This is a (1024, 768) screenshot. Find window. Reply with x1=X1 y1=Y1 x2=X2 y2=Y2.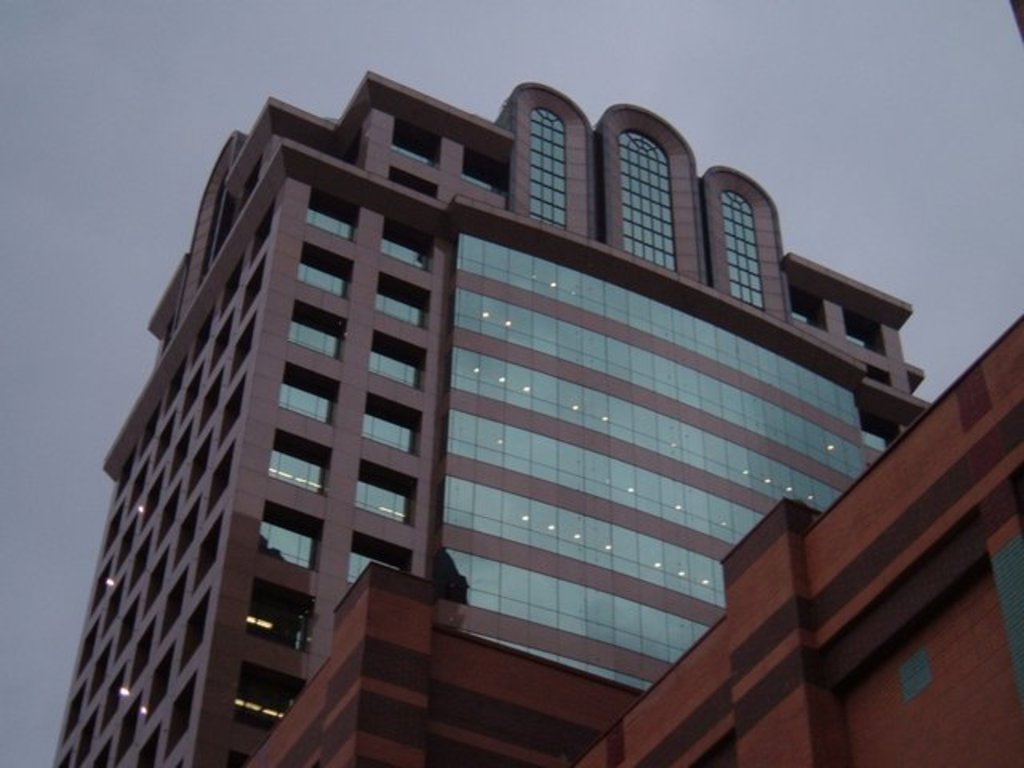
x1=370 y1=338 x2=418 y2=397.
